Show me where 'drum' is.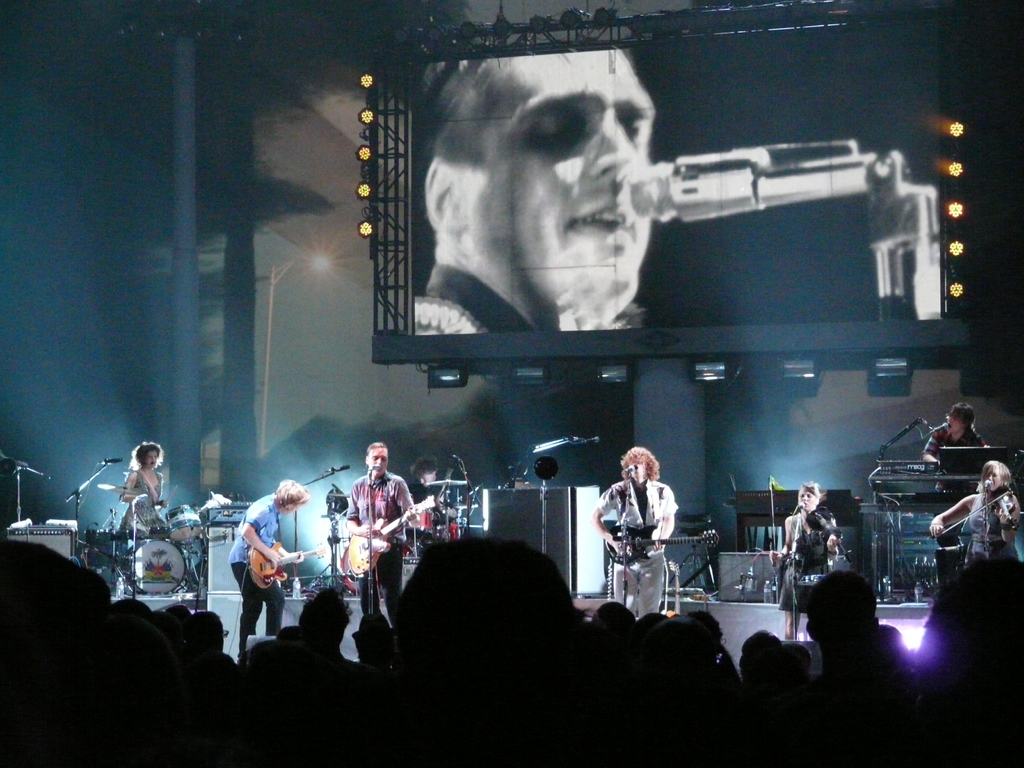
'drum' is at <box>406,509,432,540</box>.
